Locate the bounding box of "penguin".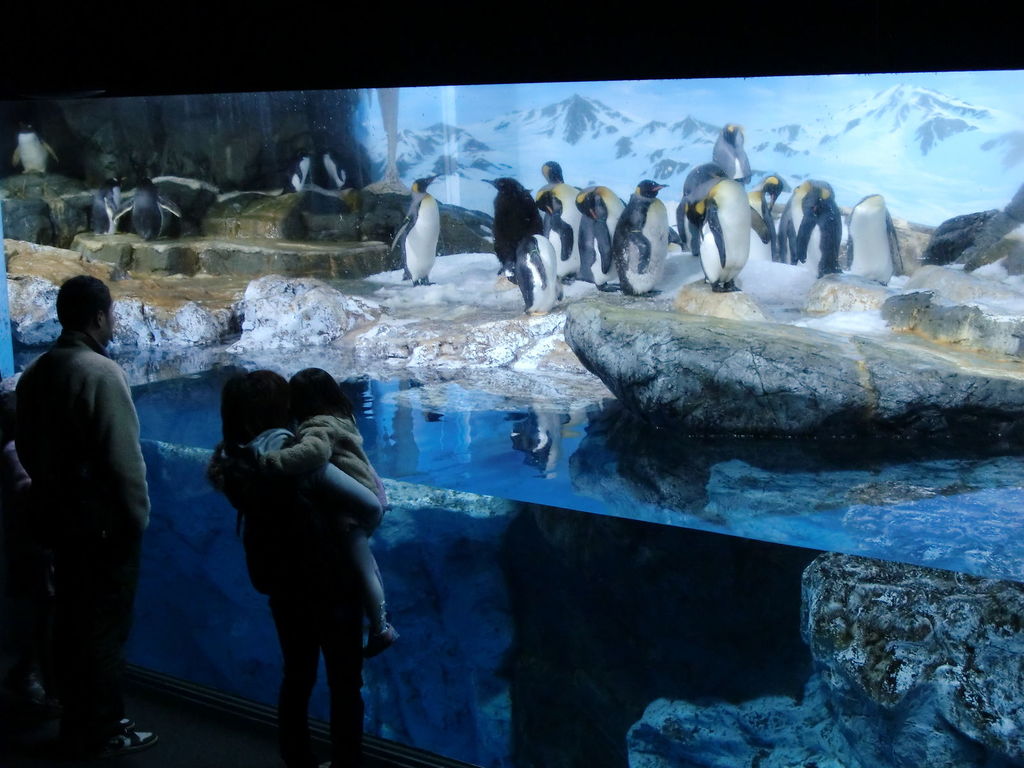
Bounding box: {"x1": 111, "y1": 175, "x2": 181, "y2": 241}.
